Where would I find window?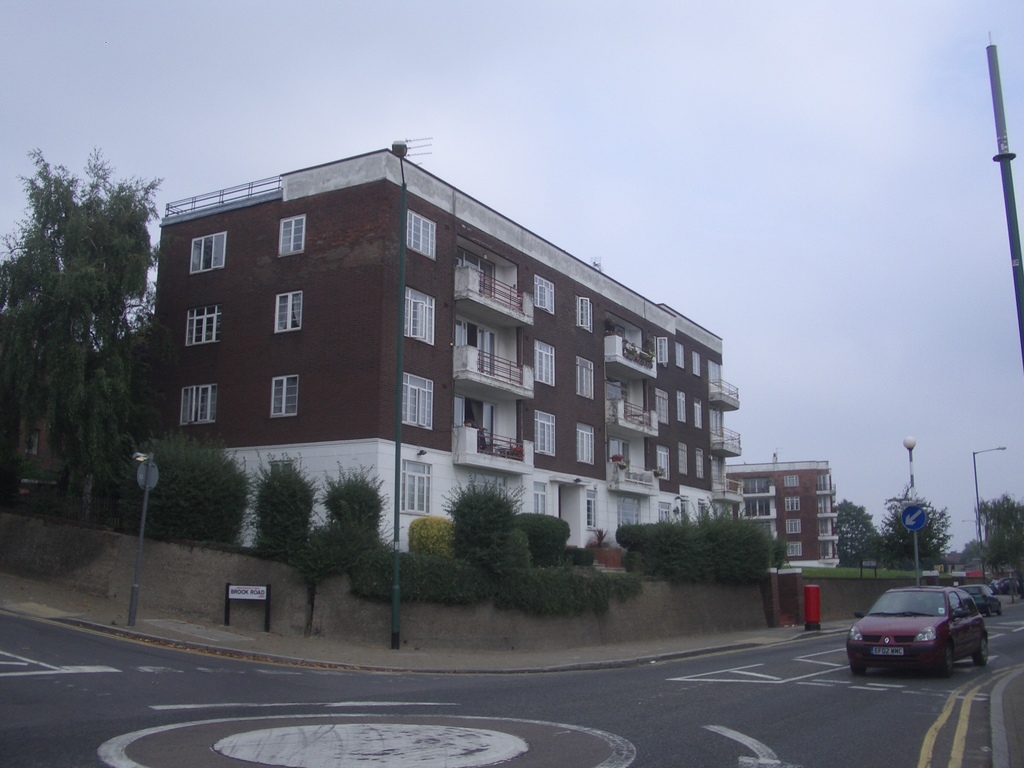
At 787 542 803 557.
